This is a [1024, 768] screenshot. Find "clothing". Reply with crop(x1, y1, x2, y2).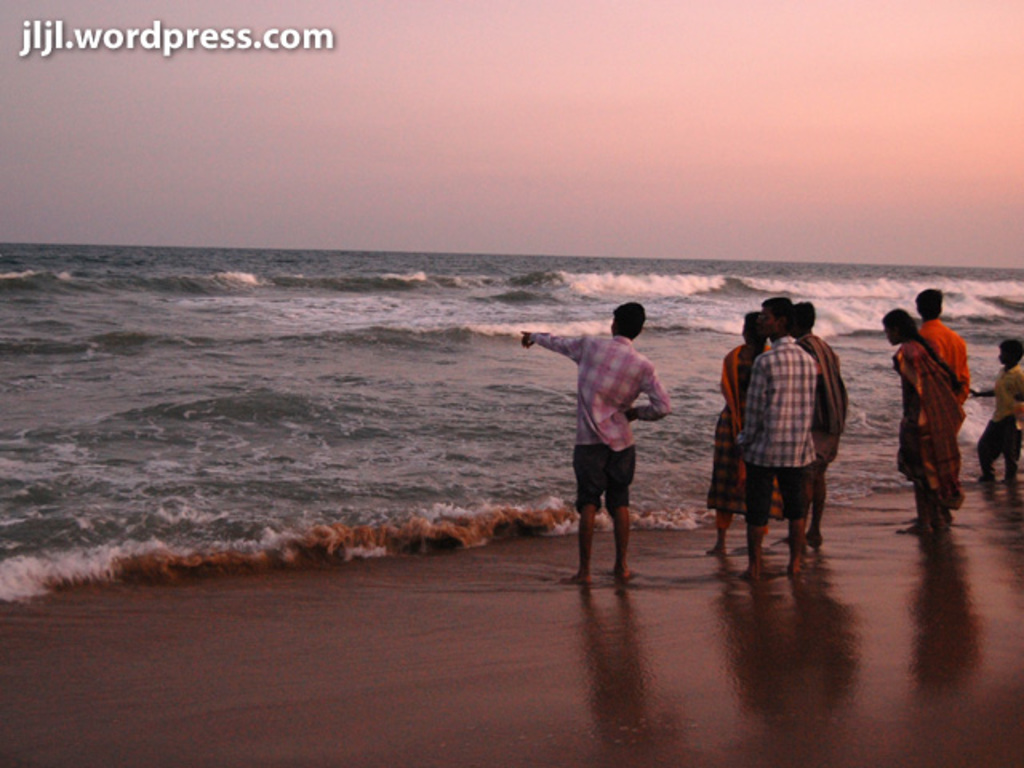
crop(707, 333, 763, 520).
